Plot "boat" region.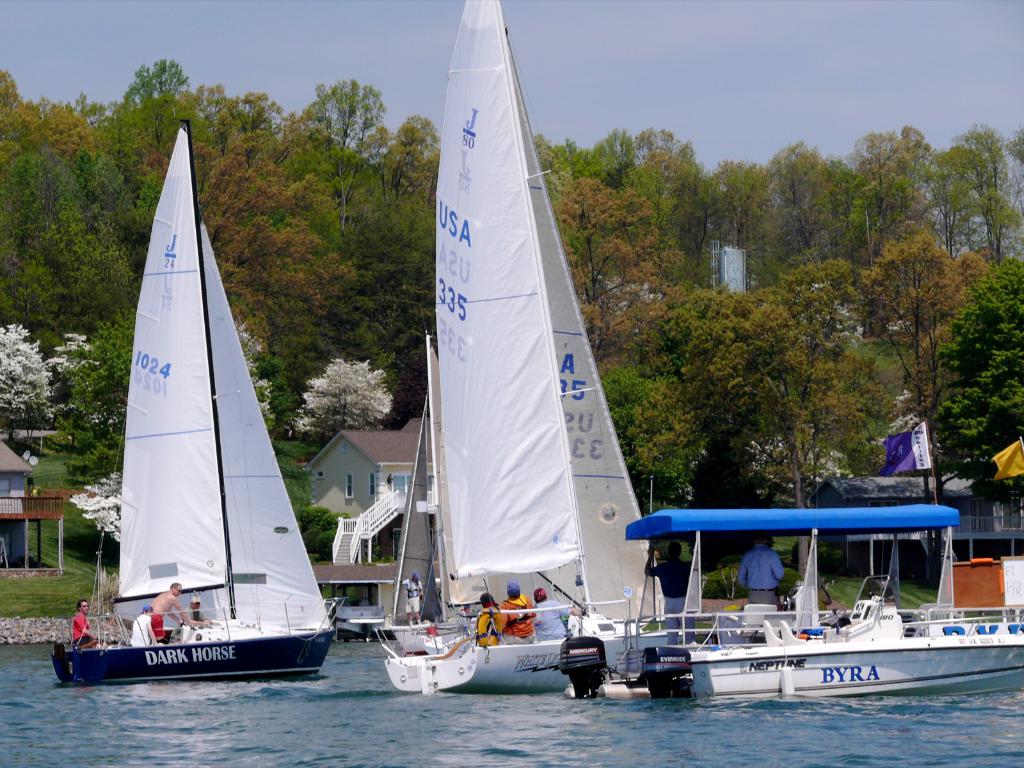
Plotted at 364 0 682 696.
